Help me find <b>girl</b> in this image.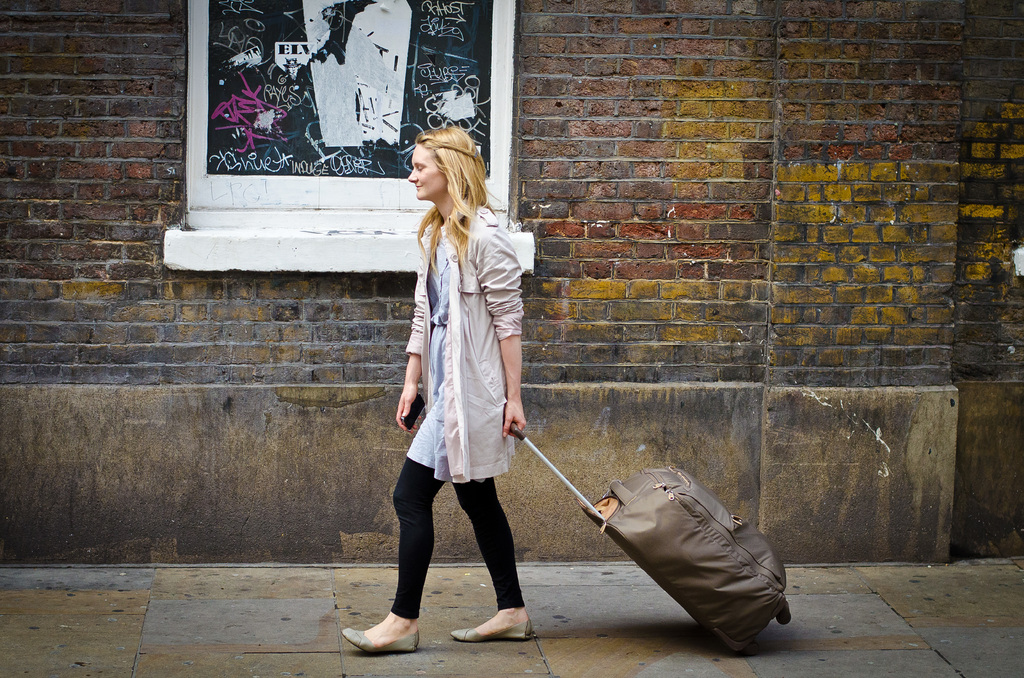
Found it: x1=339, y1=126, x2=533, y2=652.
